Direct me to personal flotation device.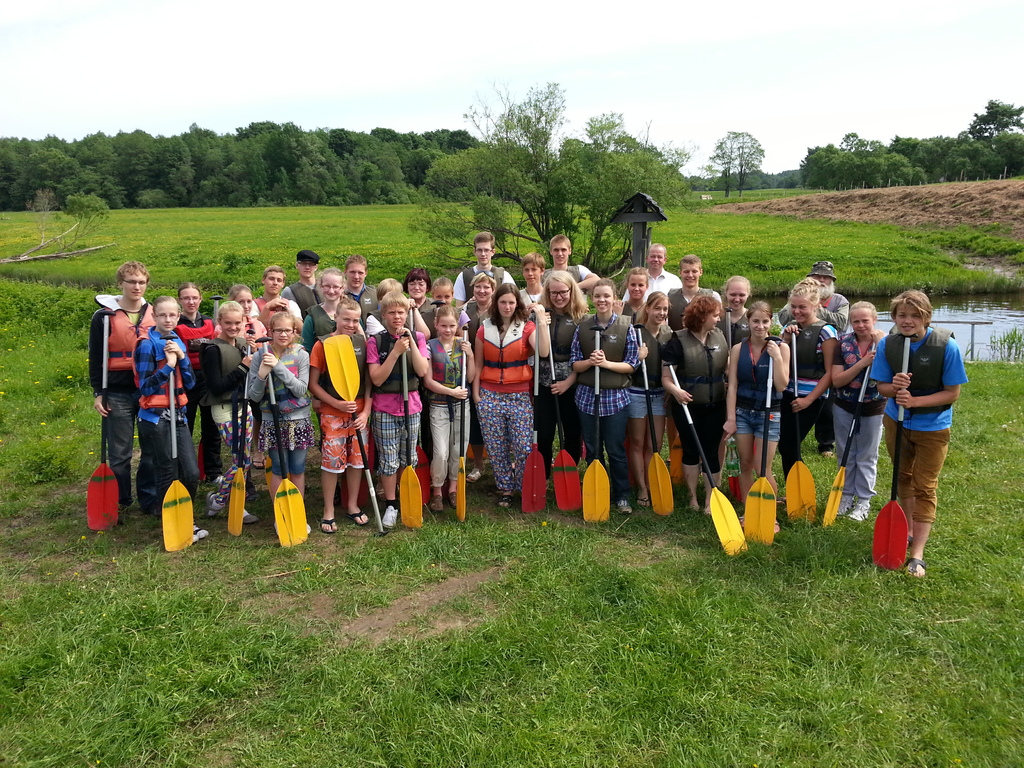
Direction: l=882, t=327, r=959, b=408.
